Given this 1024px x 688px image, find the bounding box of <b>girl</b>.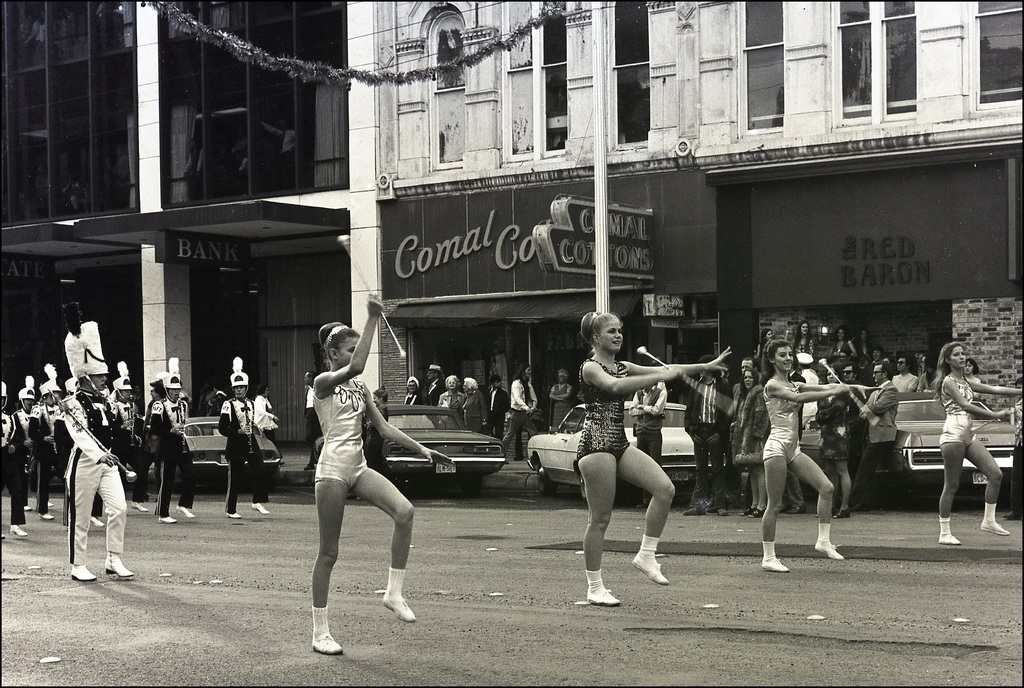
Rect(762, 338, 882, 571).
